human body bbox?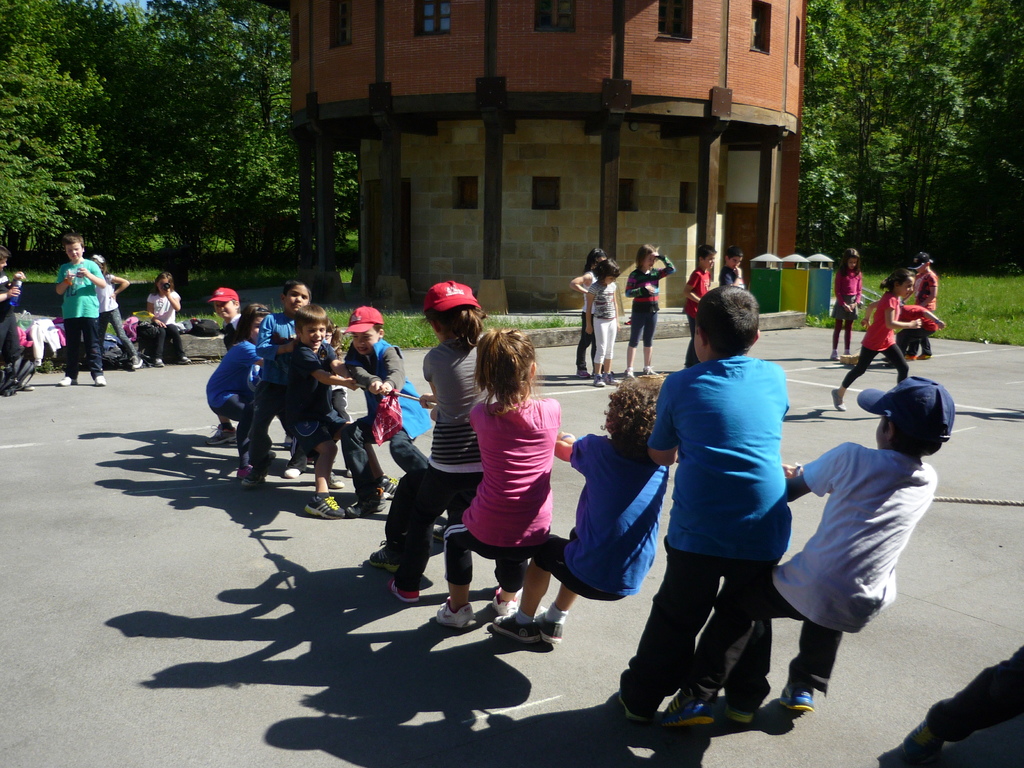
[246,309,303,492]
